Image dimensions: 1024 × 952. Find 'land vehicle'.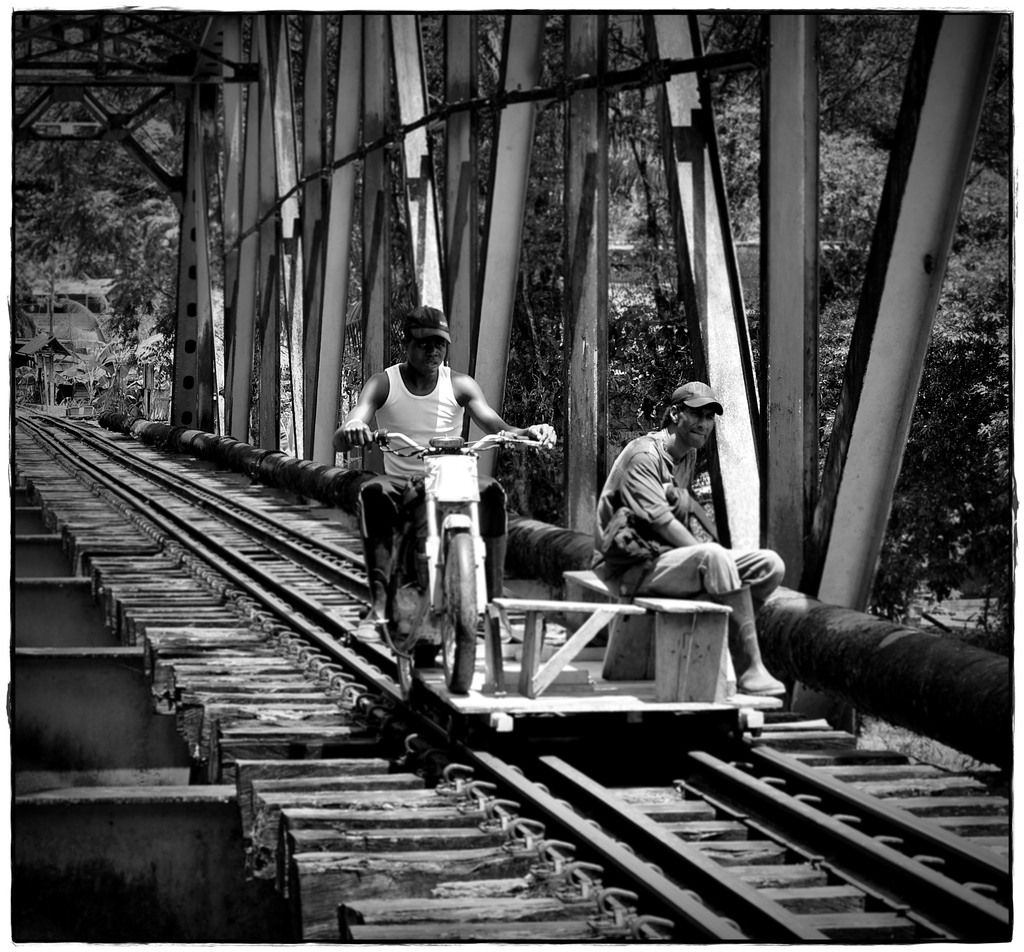
(x1=352, y1=435, x2=544, y2=694).
